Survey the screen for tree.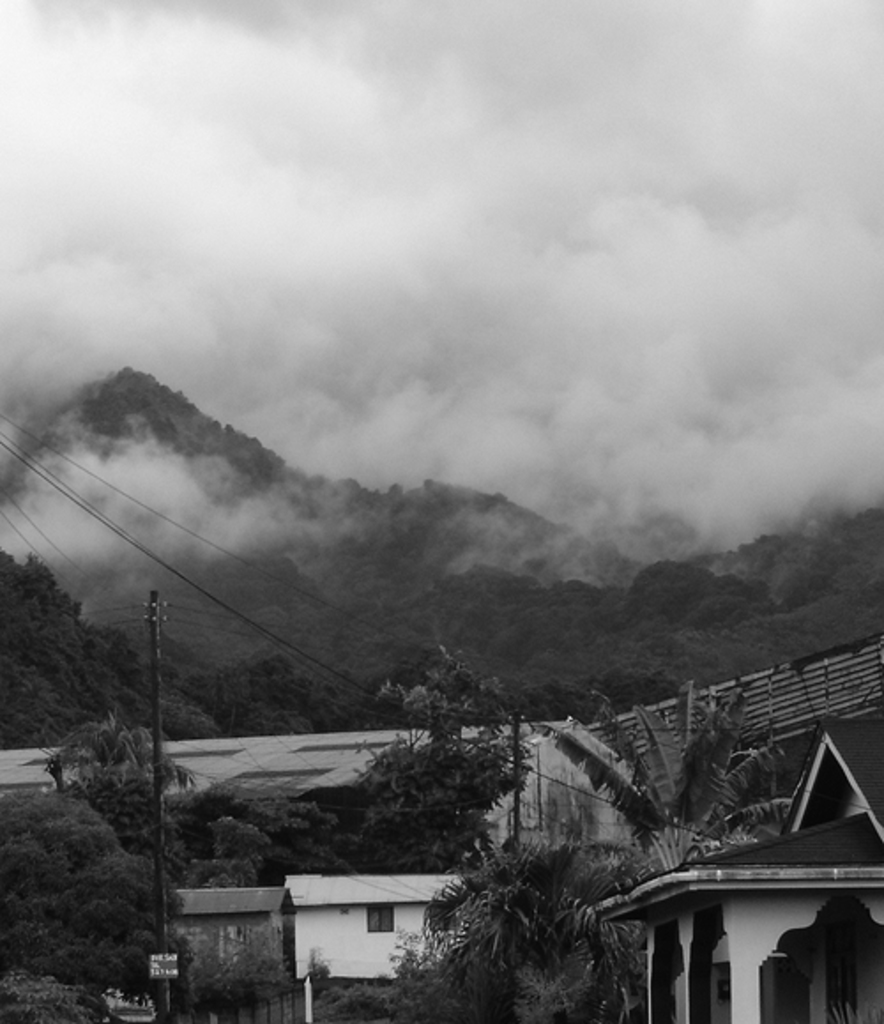
Survey found: <bbox>331, 837, 652, 1022</bbox>.
